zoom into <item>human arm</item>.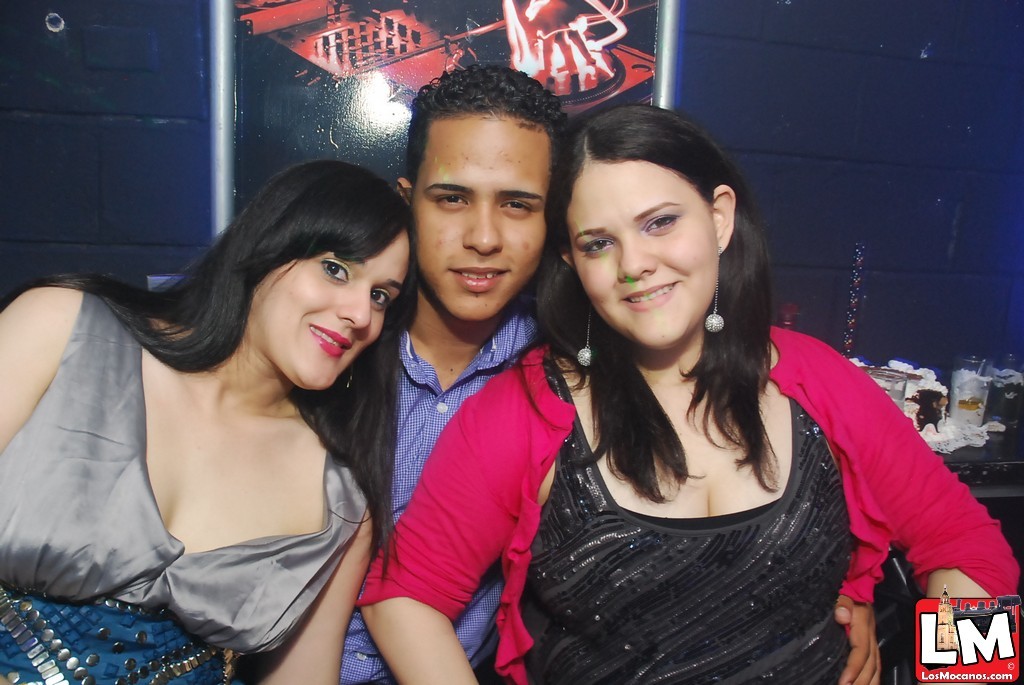
Zoom target: 819,335,1023,684.
